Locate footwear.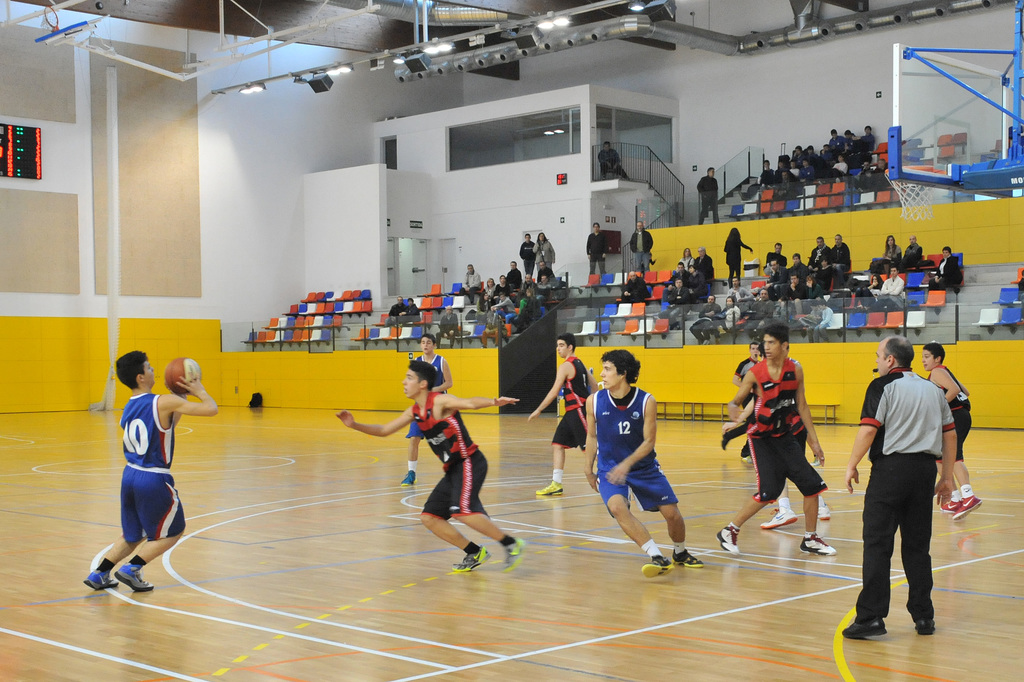
Bounding box: l=503, t=535, r=531, b=570.
